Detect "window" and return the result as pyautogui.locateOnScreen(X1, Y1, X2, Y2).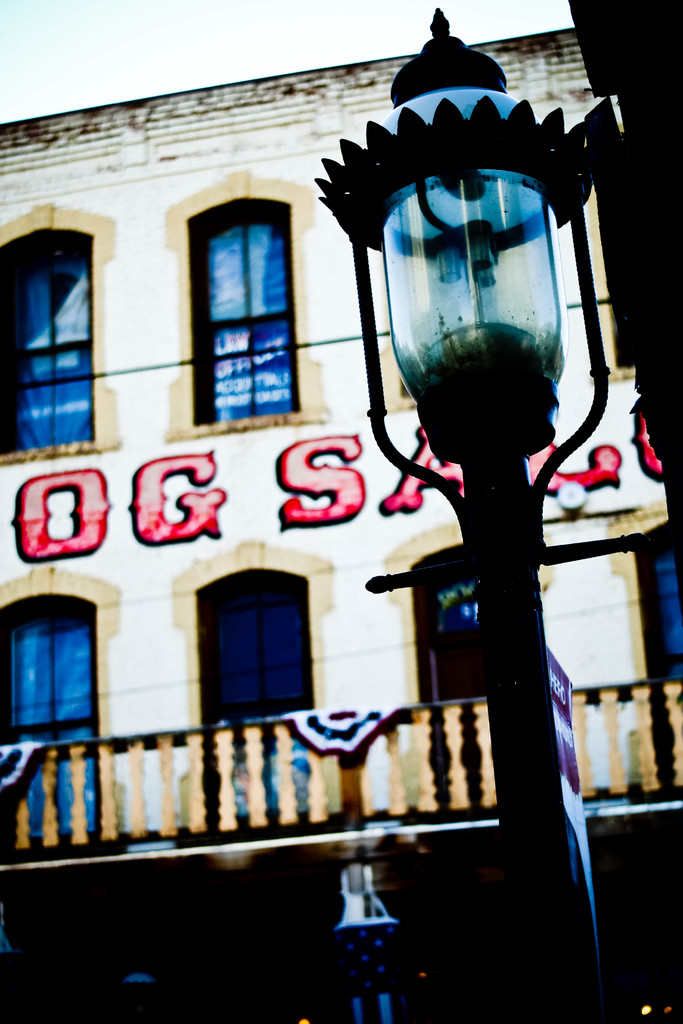
pyautogui.locateOnScreen(377, 345, 422, 413).
